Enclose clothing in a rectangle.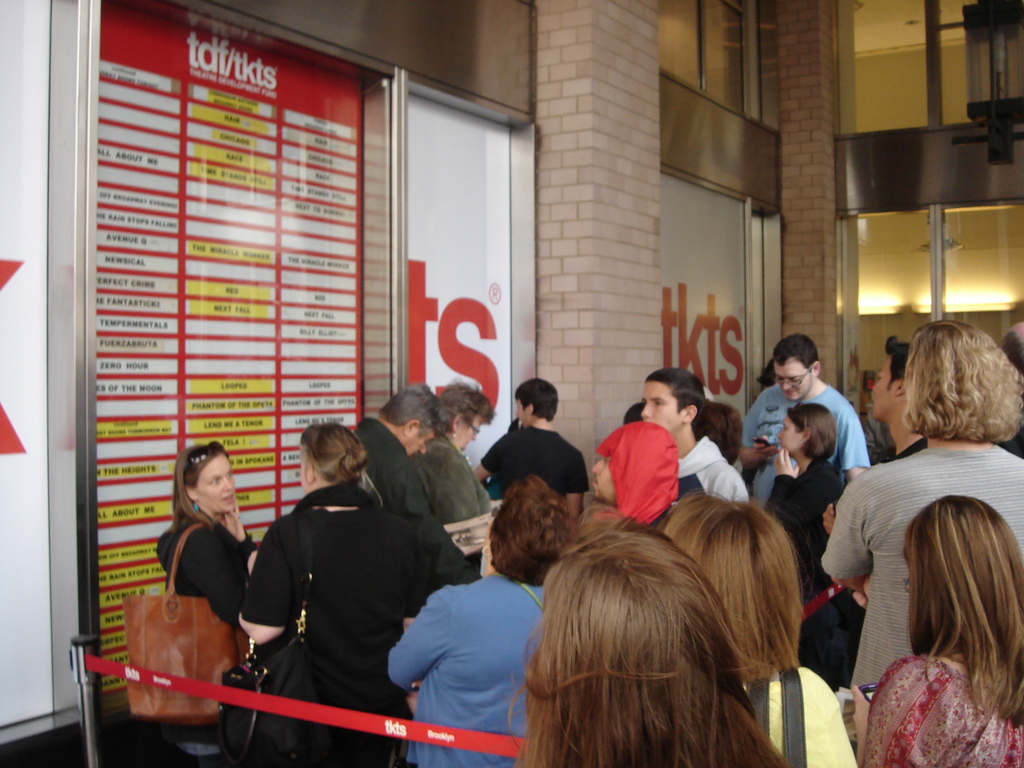
<region>413, 427, 488, 553</region>.
